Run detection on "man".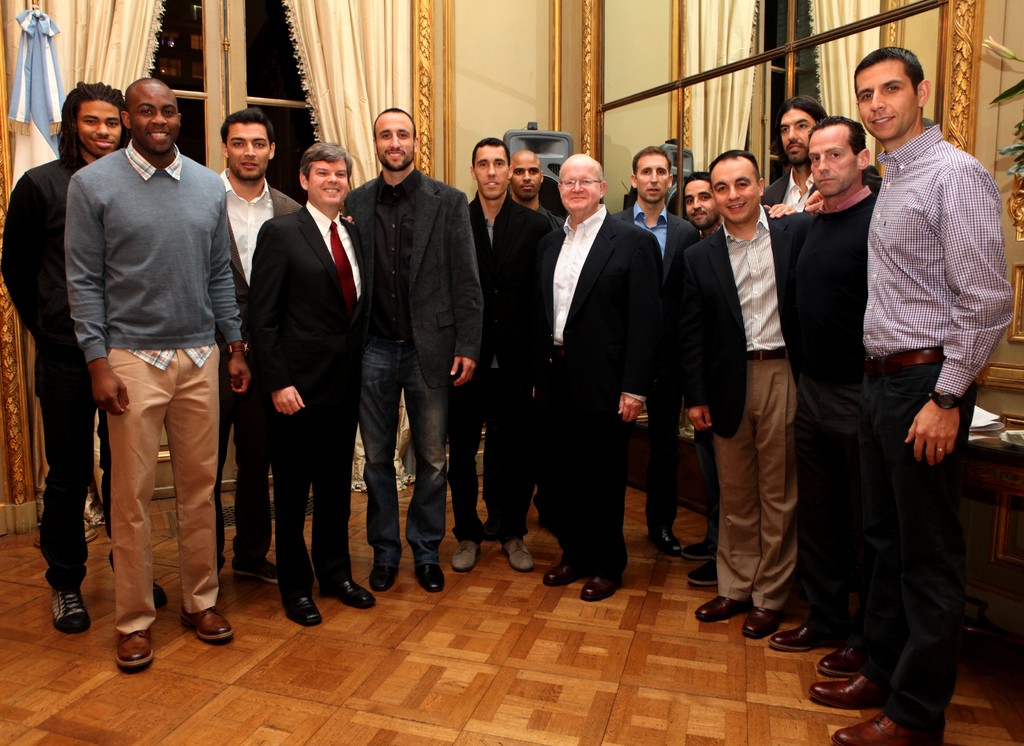
Result: x1=466 y1=131 x2=567 y2=573.
